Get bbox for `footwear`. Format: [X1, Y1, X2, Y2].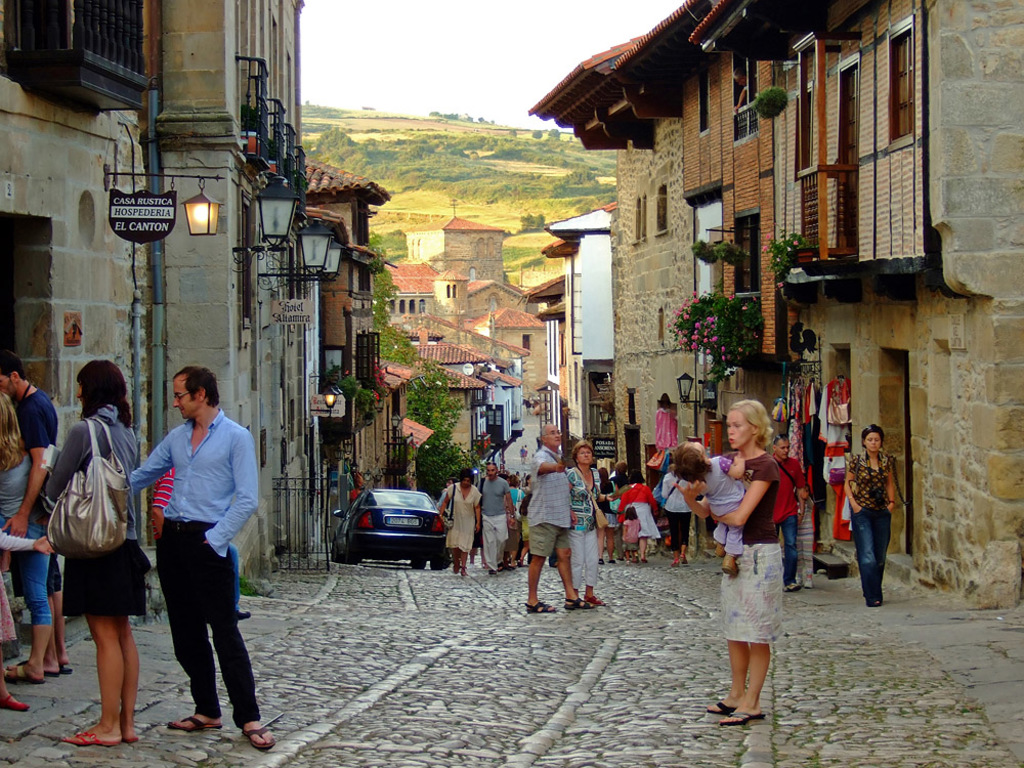
[168, 715, 223, 729].
